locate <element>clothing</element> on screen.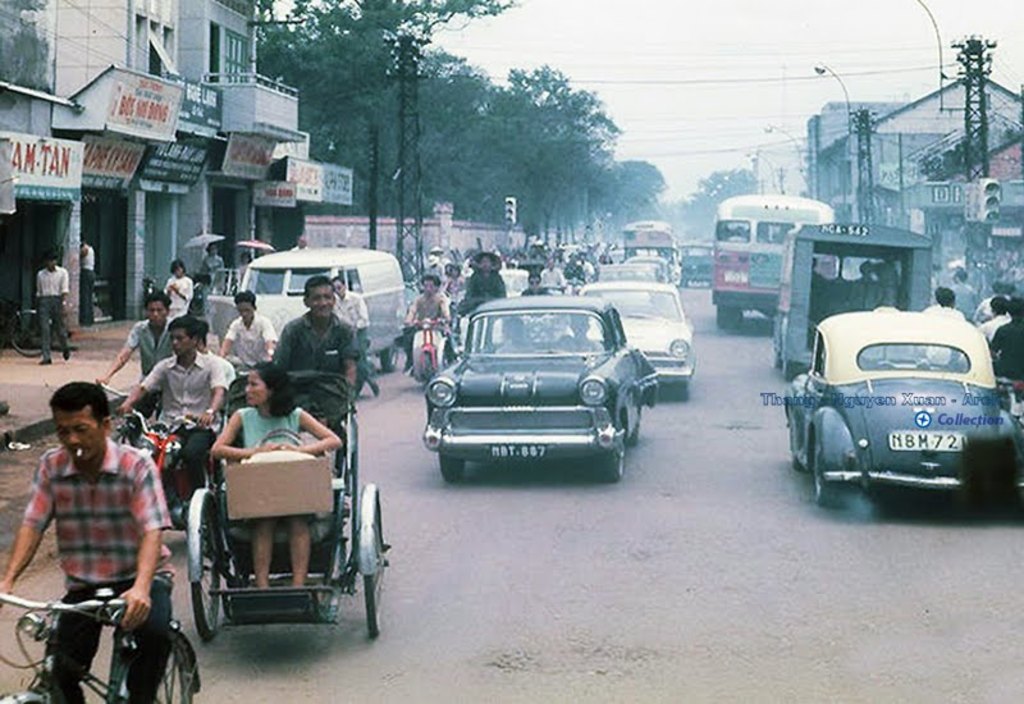
On screen at detection(219, 316, 274, 367).
